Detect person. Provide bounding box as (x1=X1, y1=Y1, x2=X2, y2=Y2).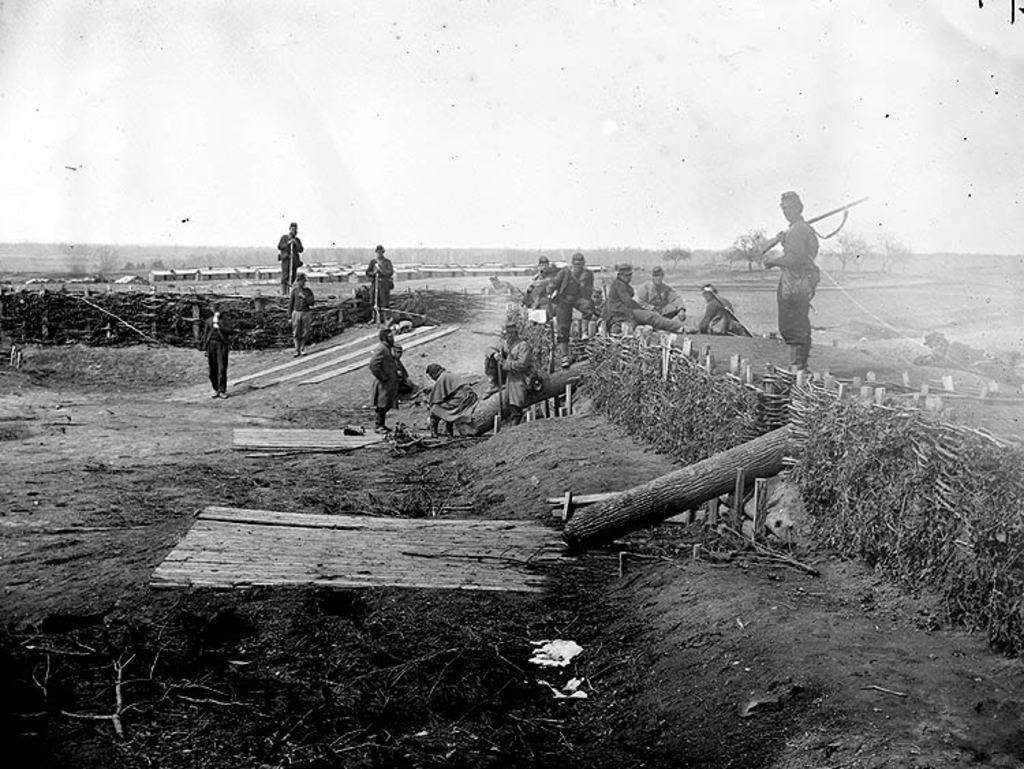
(x1=543, y1=246, x2=598, y2=362).
